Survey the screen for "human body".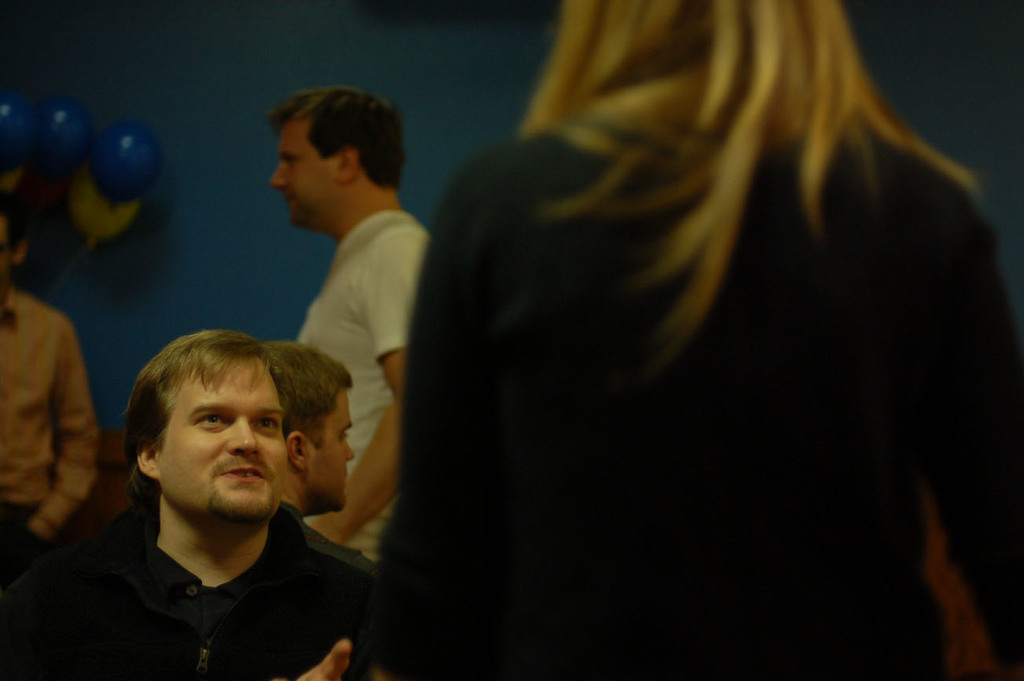
Survey found: bbox(277, 91, 434, 563).
